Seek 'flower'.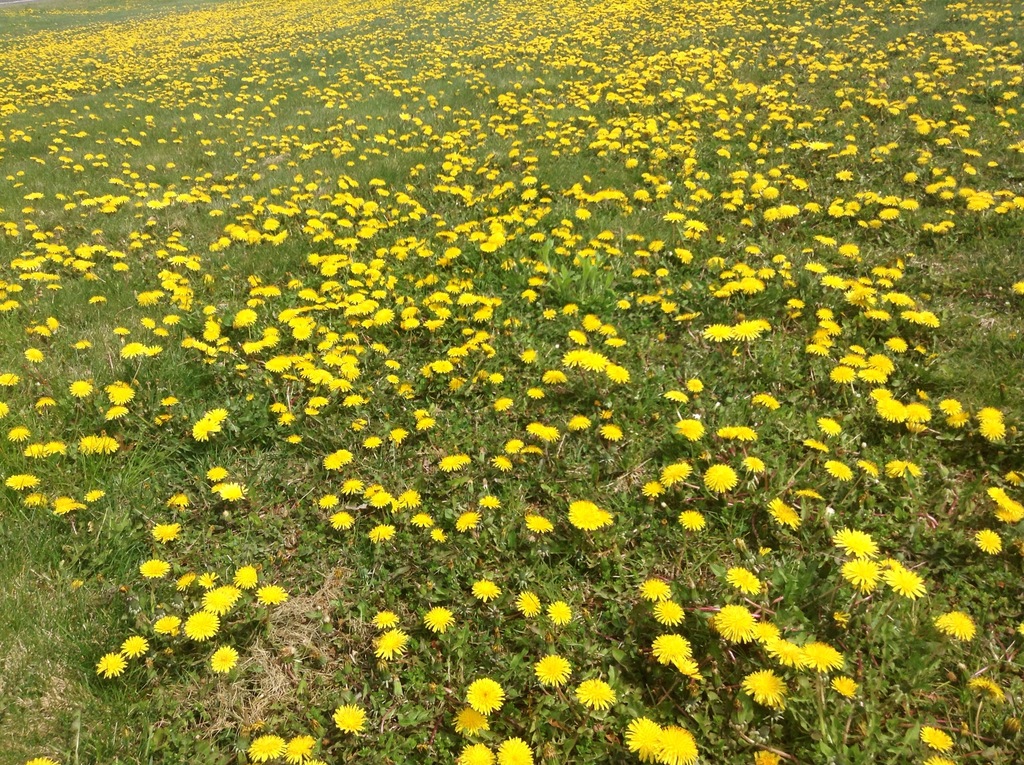
detection(161, 393, 181, 409).
